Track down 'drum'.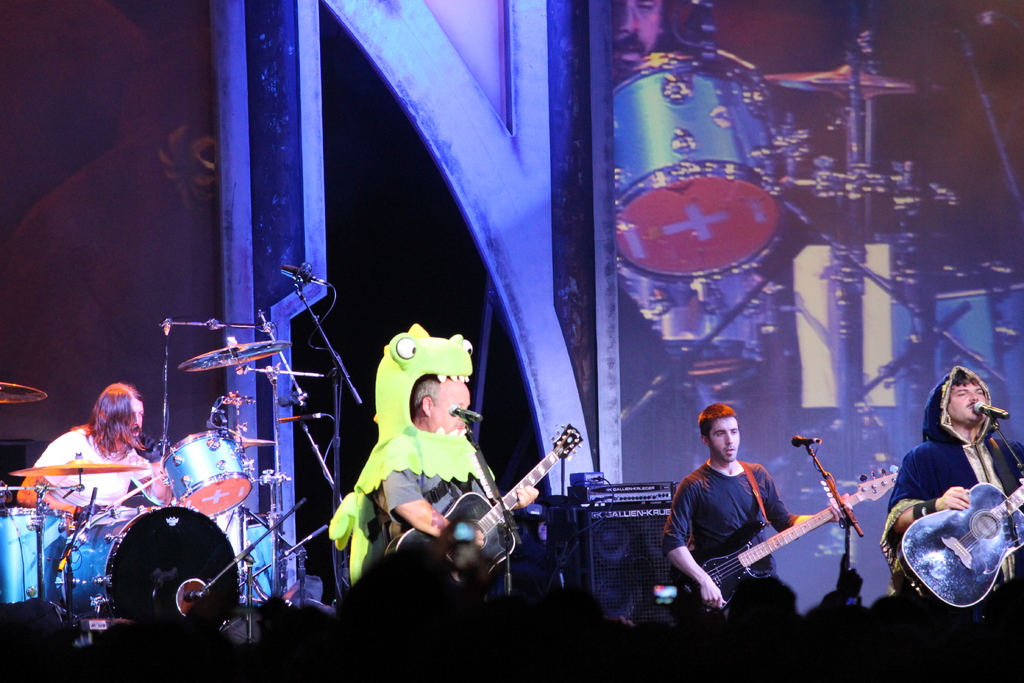
Tracked to <bbox>59, 504, 244, 638</bbox>.
